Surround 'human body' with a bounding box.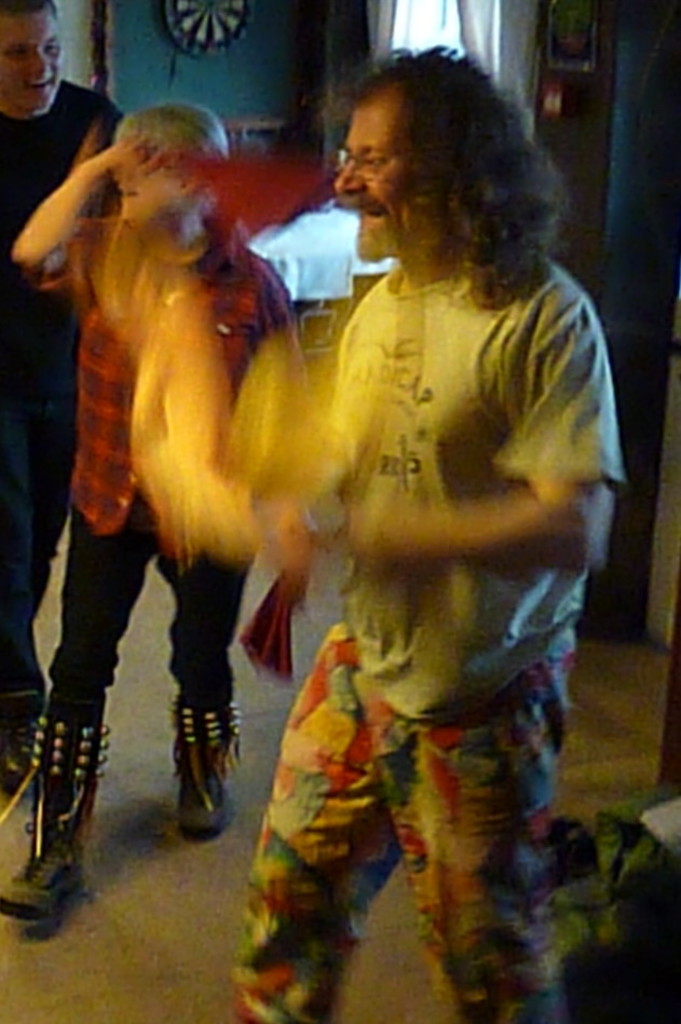
(x1=4, y1=95, x2=315, y2=943).
